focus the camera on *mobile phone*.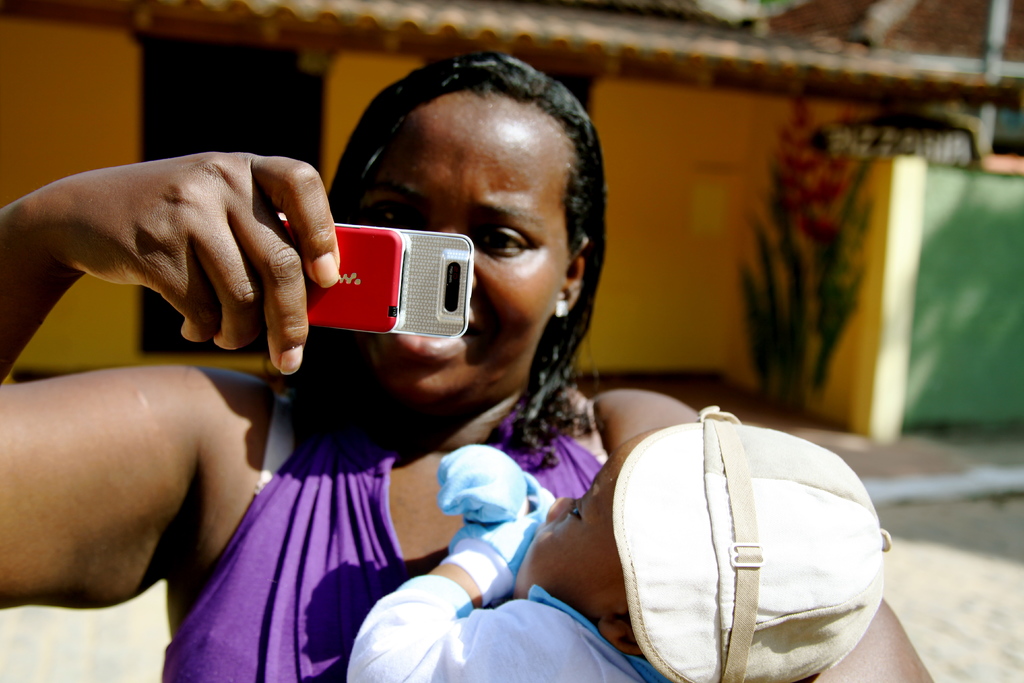
Focus region: box=[280, 210, 470, 343].
